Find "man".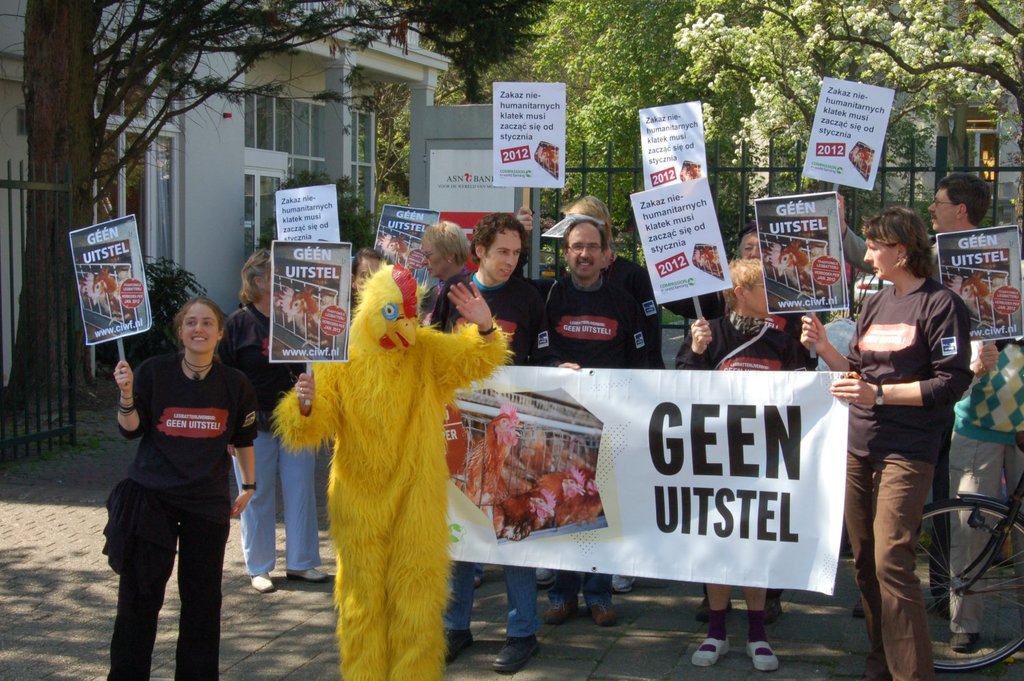
[x1=430, y1=212, x2=582, y2=671].
